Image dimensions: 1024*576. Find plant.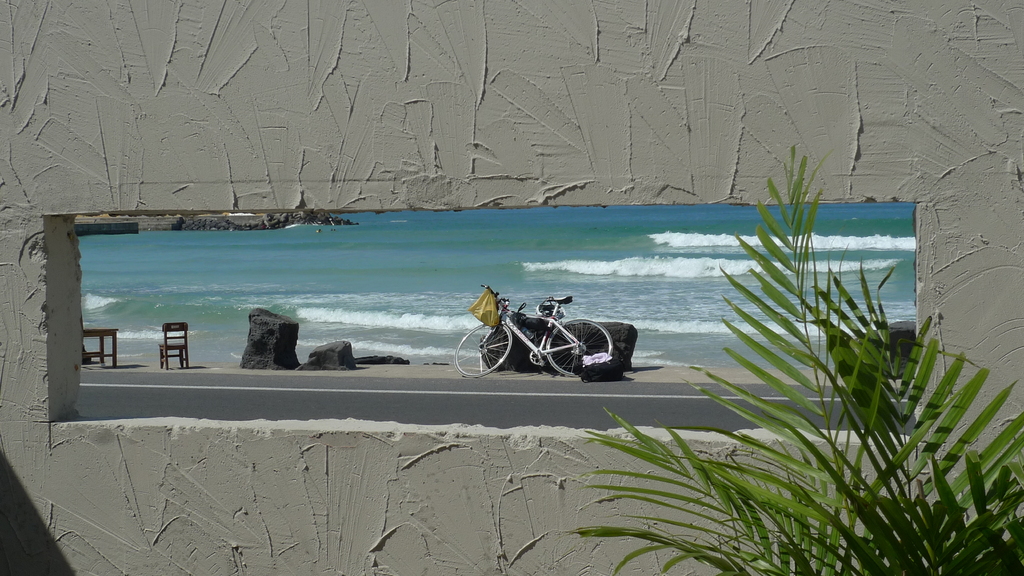
{"x1": 527, "y1": 107, "x2": 1023, "y2": 568}.
